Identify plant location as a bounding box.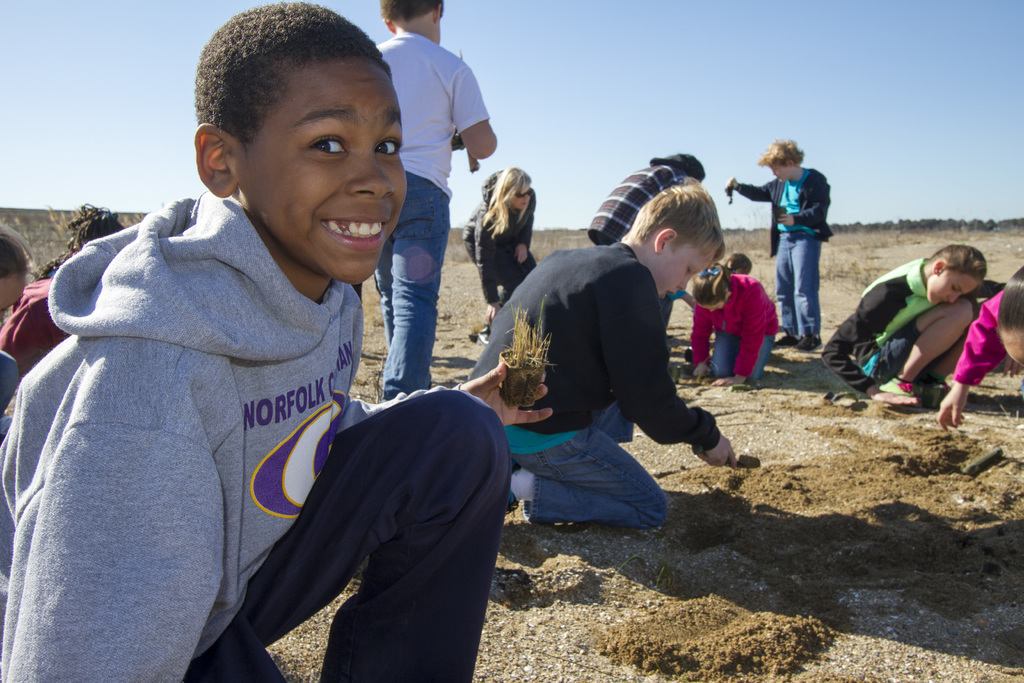
select_region(369, 343, 387, 404).
